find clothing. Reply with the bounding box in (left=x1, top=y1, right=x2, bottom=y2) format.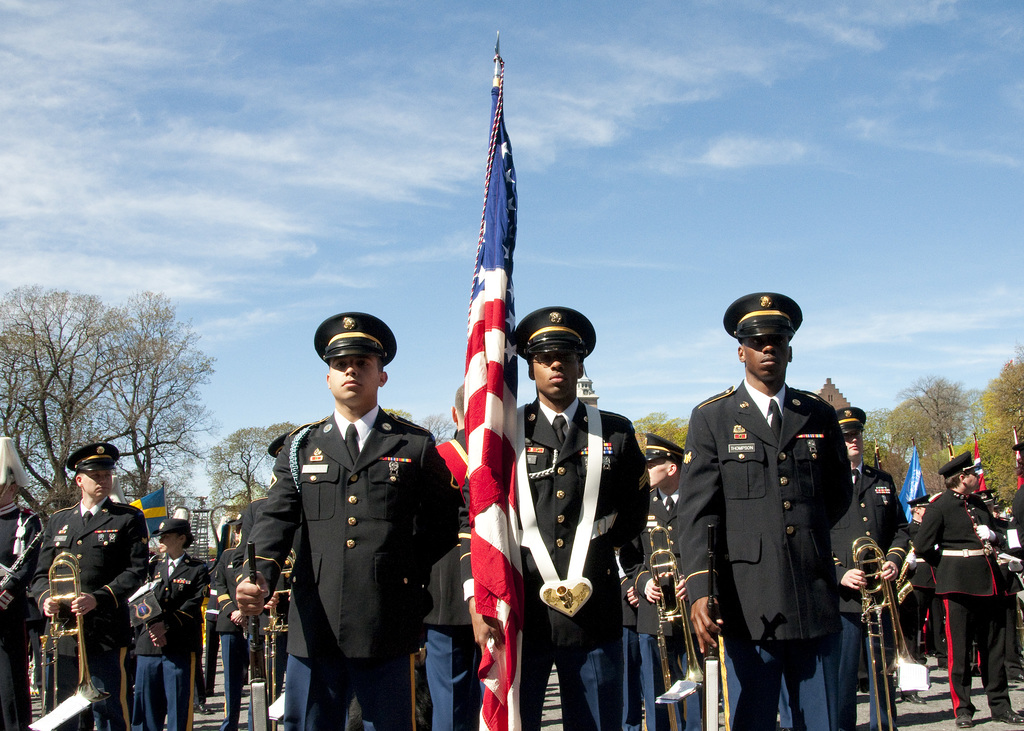
(left=819, top=463, right=918, bottom=728).
